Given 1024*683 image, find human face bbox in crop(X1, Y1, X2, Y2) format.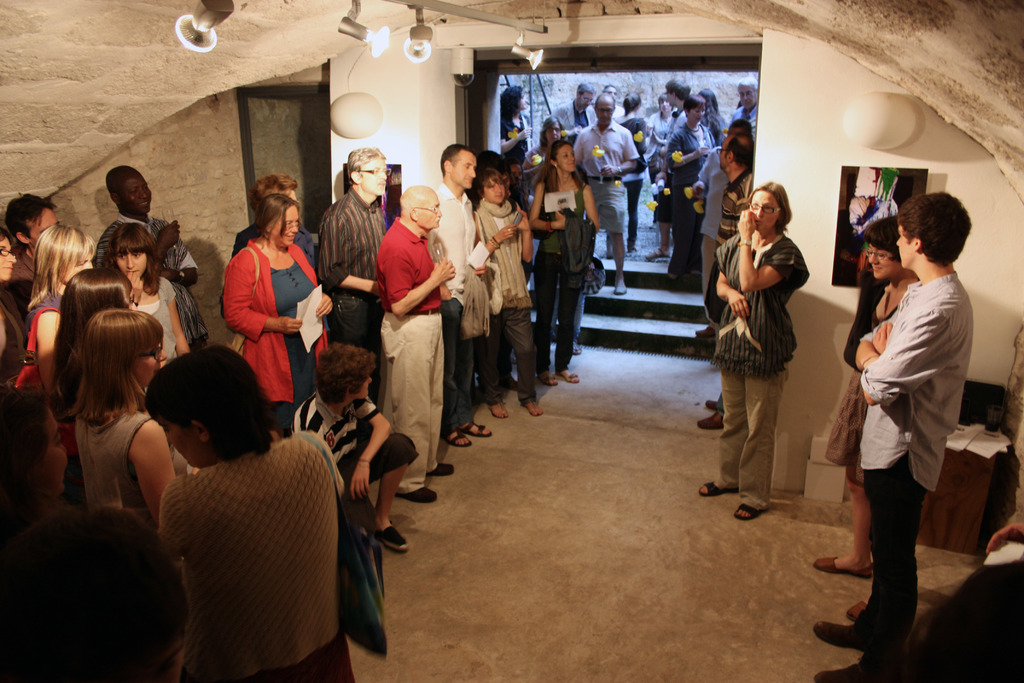
crop(487, 177, 506, 201).
